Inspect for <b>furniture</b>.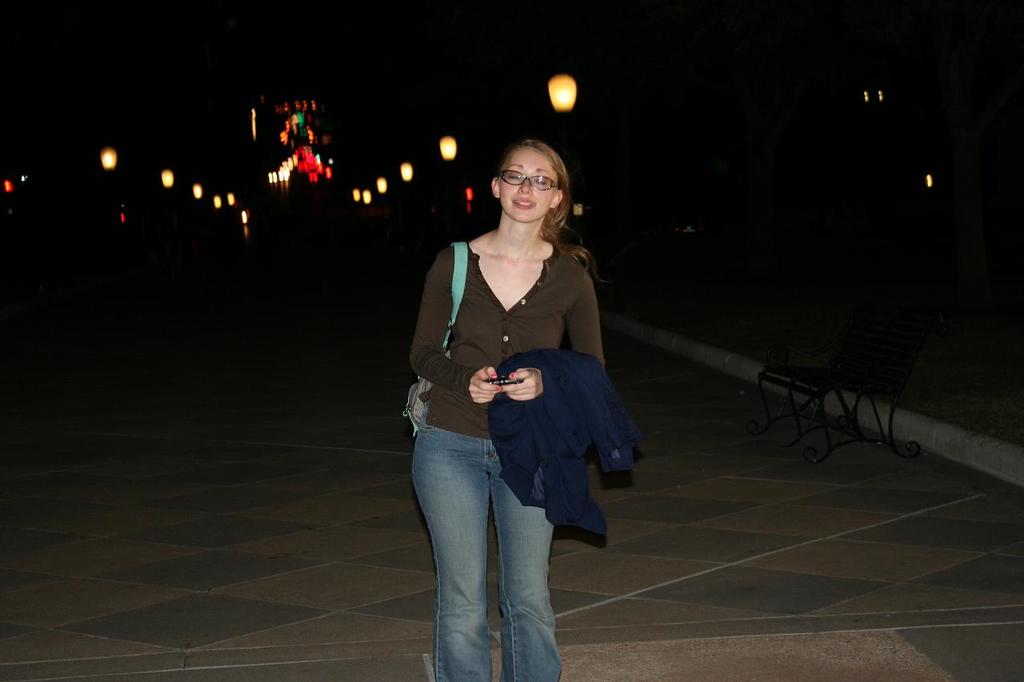
Inspection: BBox(758, 311, 930, 465).
